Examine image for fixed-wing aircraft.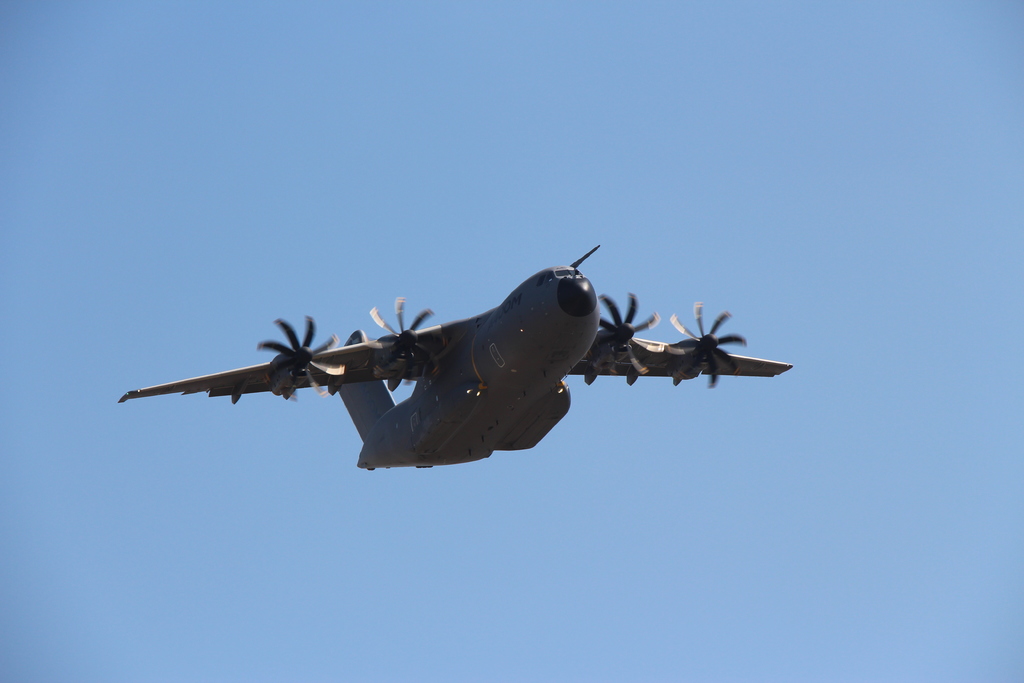
Examination result: l=116, t=240, r=794, b=472.
